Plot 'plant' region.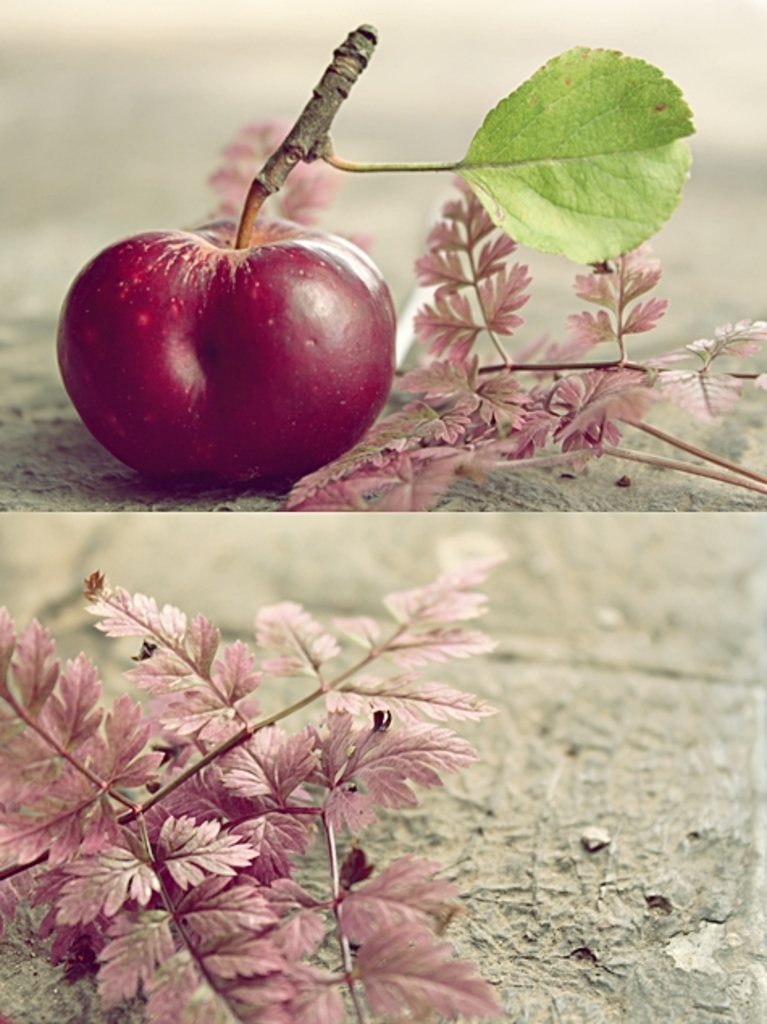
Plotted at [x1=313, y1=39, x2=765, y2=530].
